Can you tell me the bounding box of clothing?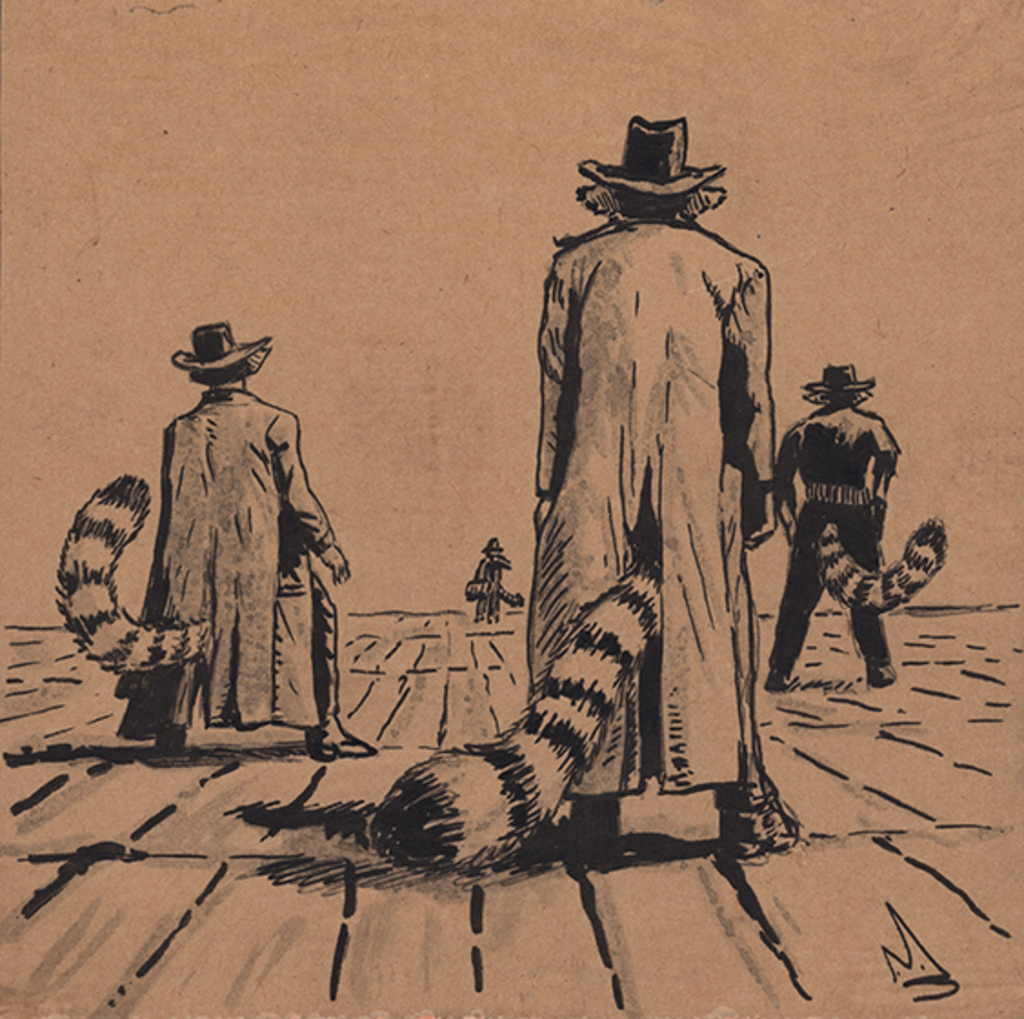
(777, 400, 900, 682).
